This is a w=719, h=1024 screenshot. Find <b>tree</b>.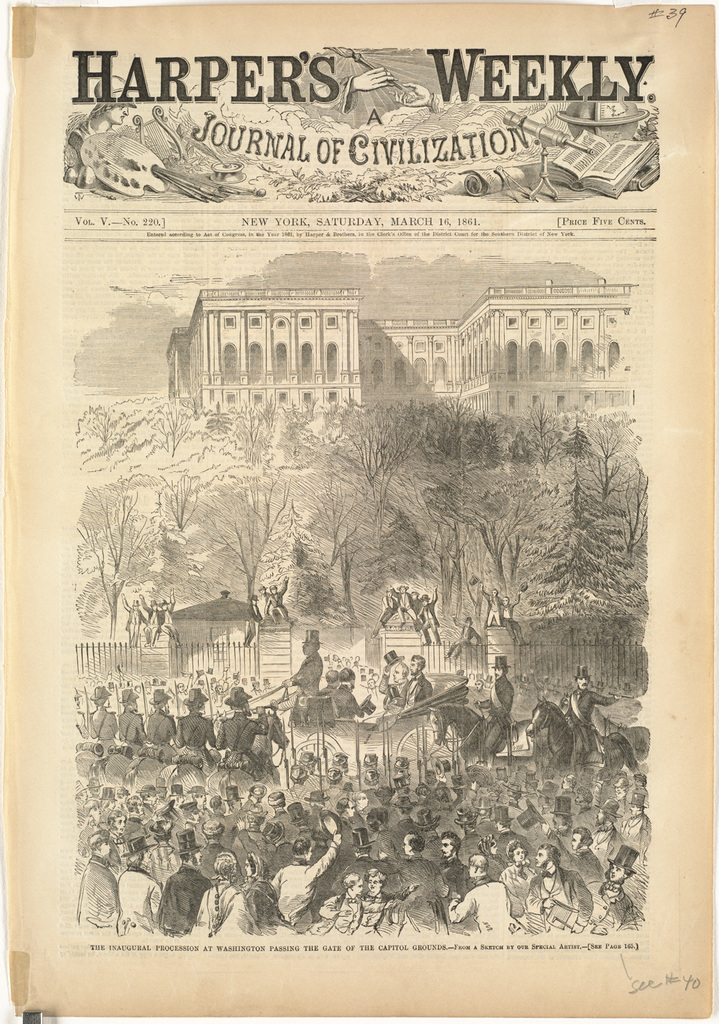
Bounding box: (left=208, top=469, right=285, bottom=614).
